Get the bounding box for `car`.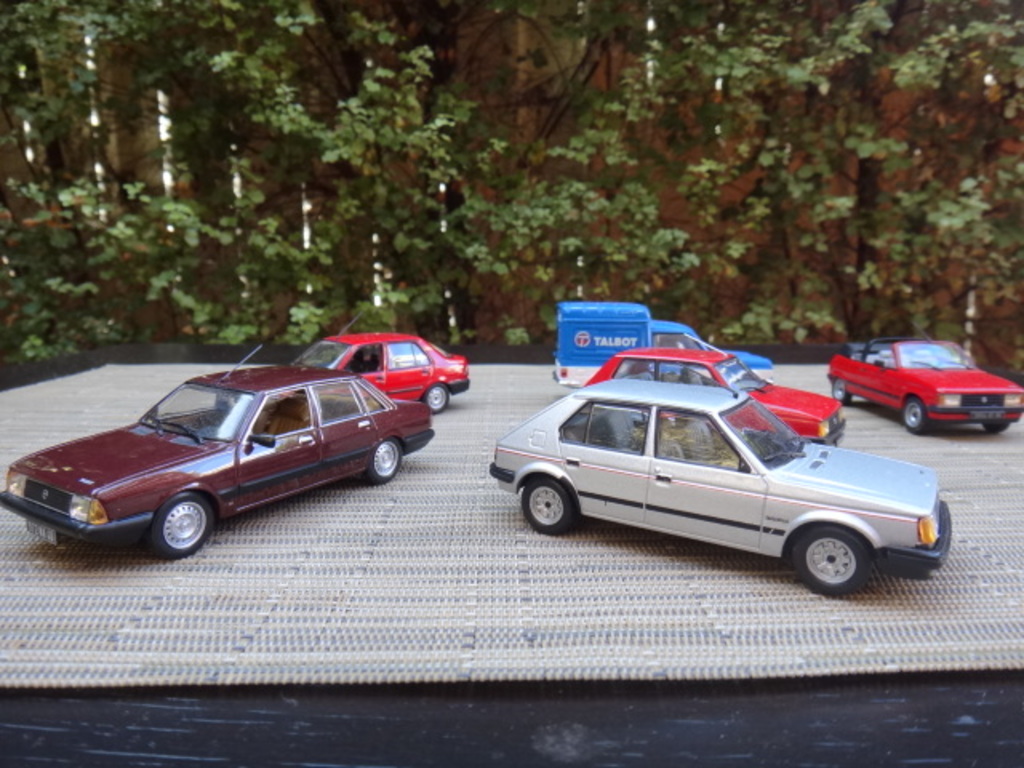
region(488, 371, 952, 597).
